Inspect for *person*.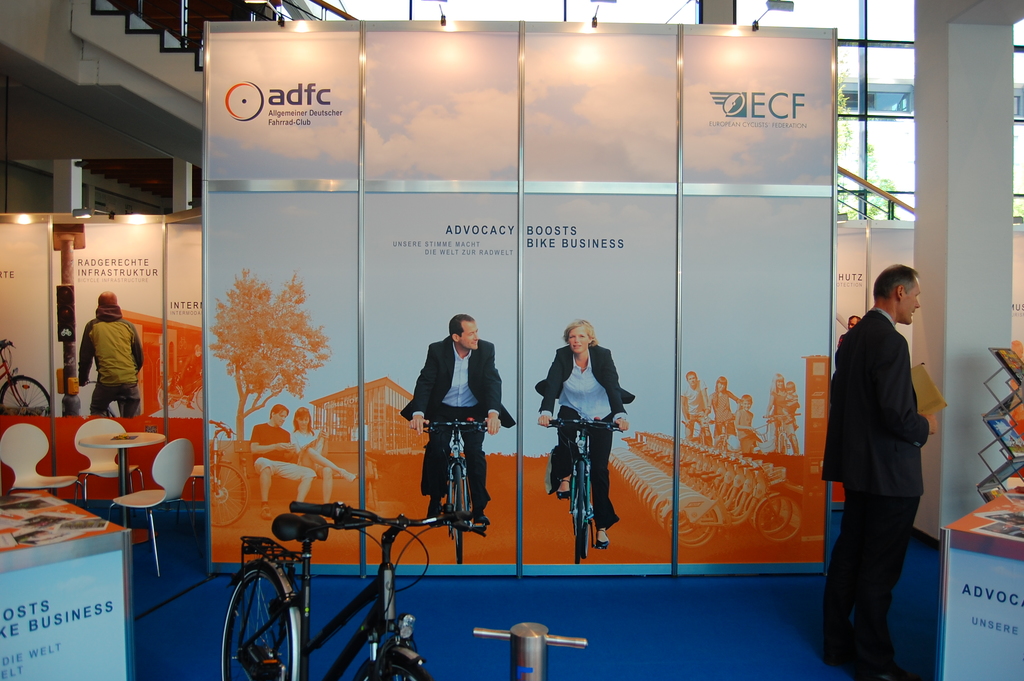
Inspection: (x1=403, y1=314, x2=514, y2=534).
